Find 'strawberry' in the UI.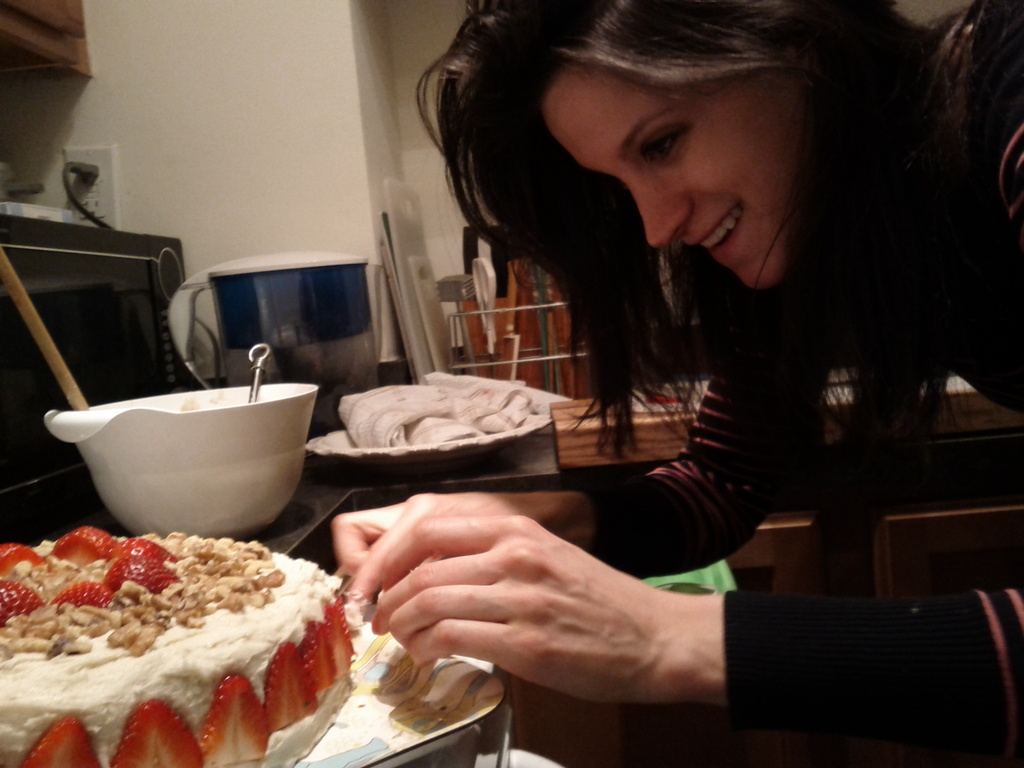
UI element at bbox=[0, 577, 38, 628].
